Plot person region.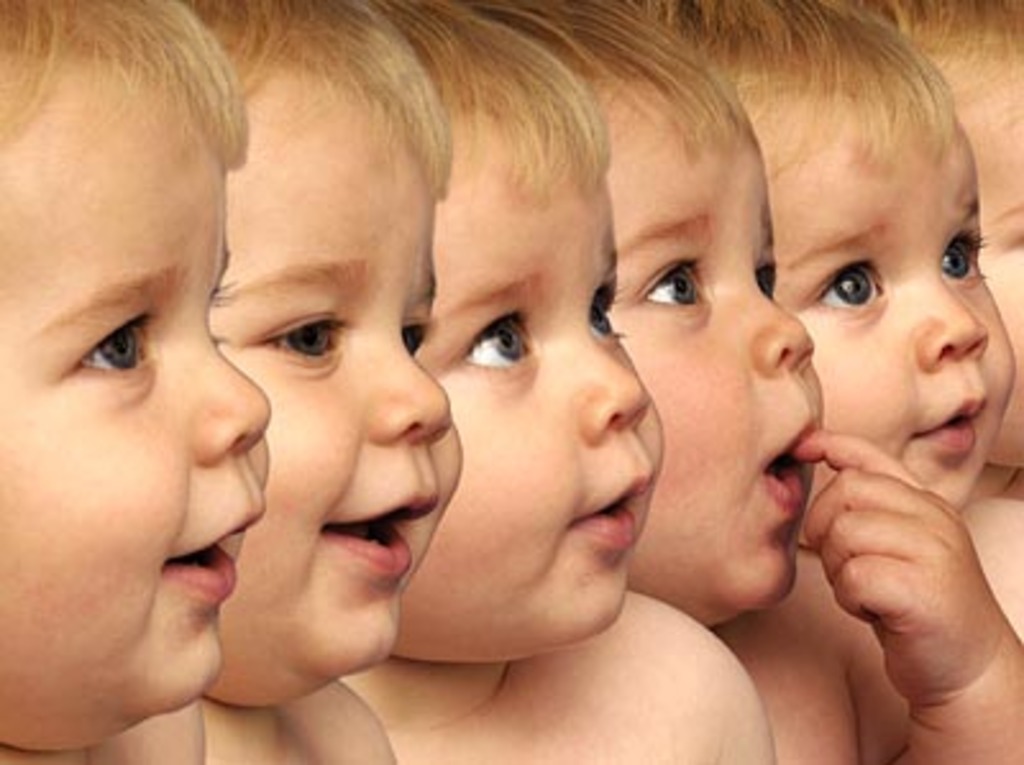
Plotted at bbox(837, 0, 1021, 501).
